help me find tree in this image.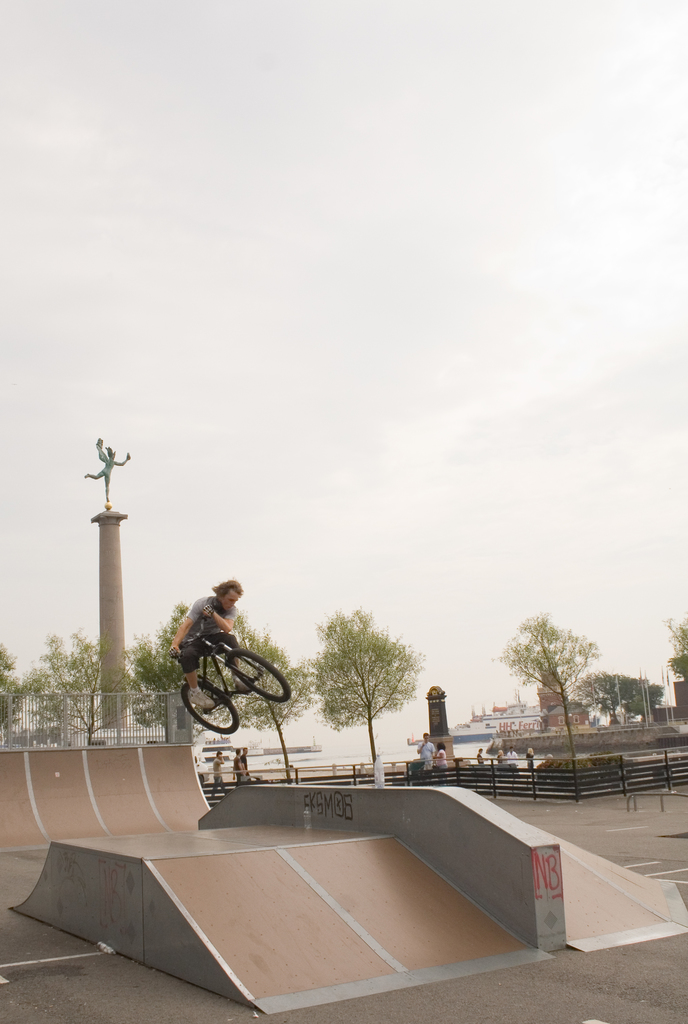
Found it: [x1=657, y1=604, x2=687, y2=685].
